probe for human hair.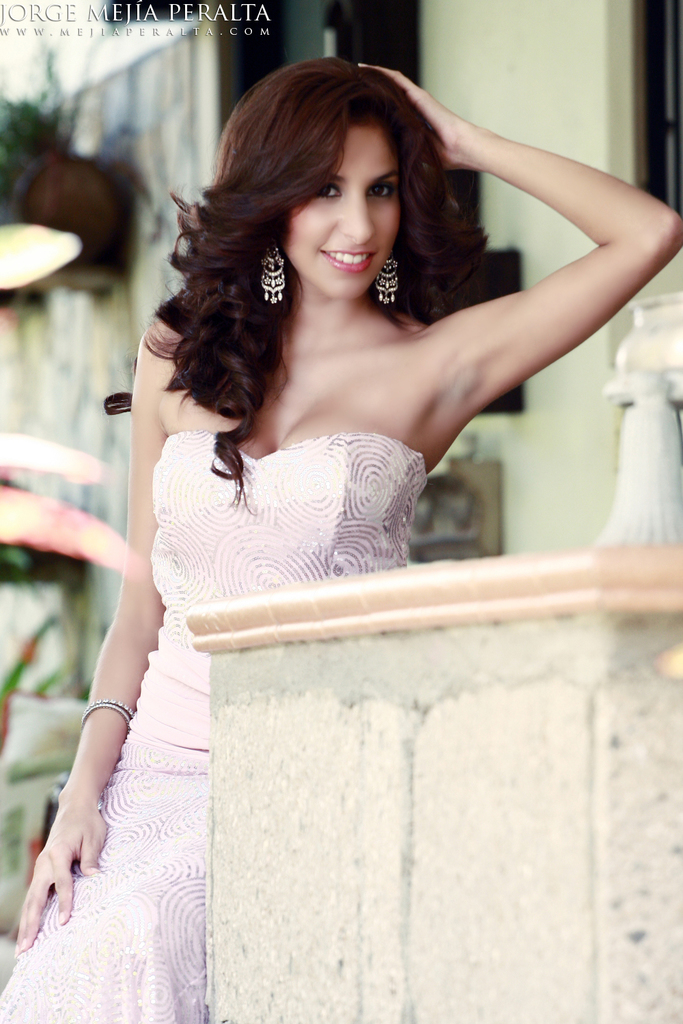
Probe result: <bbox>157, 41, 505, 382</bbox>.
